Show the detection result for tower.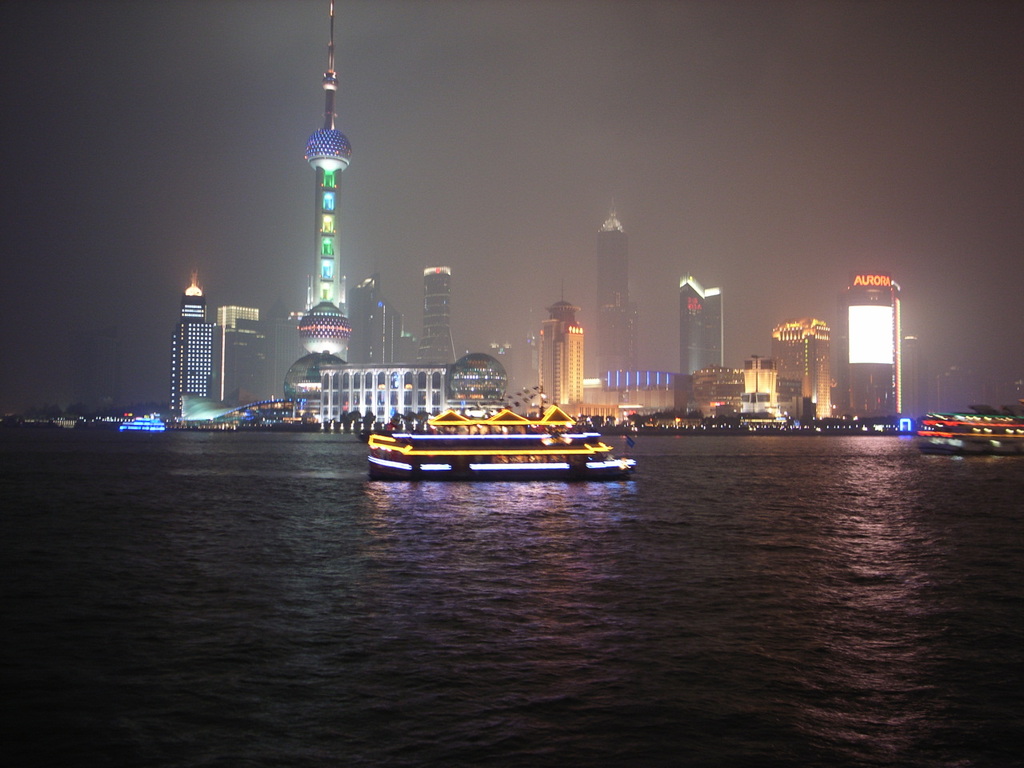
Rect(839, 272, 895, 422).
